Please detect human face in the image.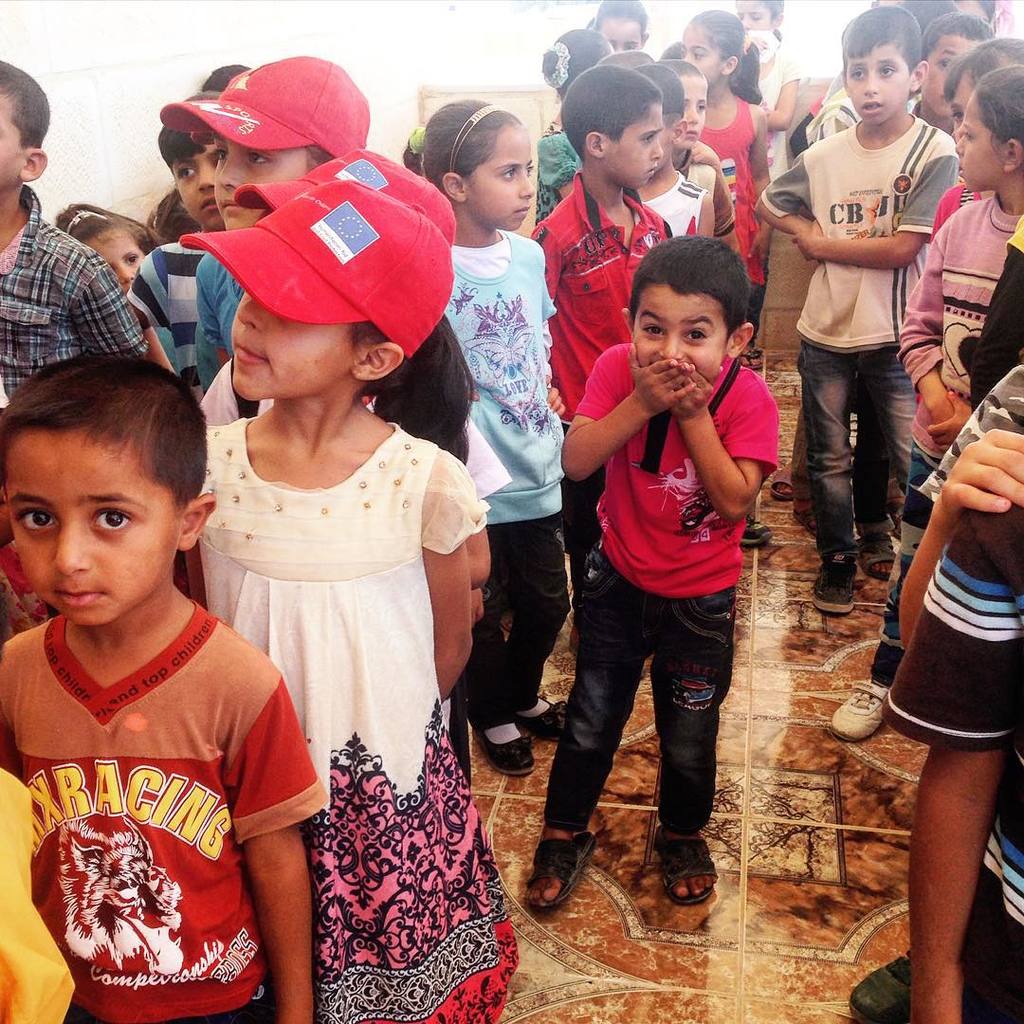
x1=602 y1=10 x2=647 y2=46.
